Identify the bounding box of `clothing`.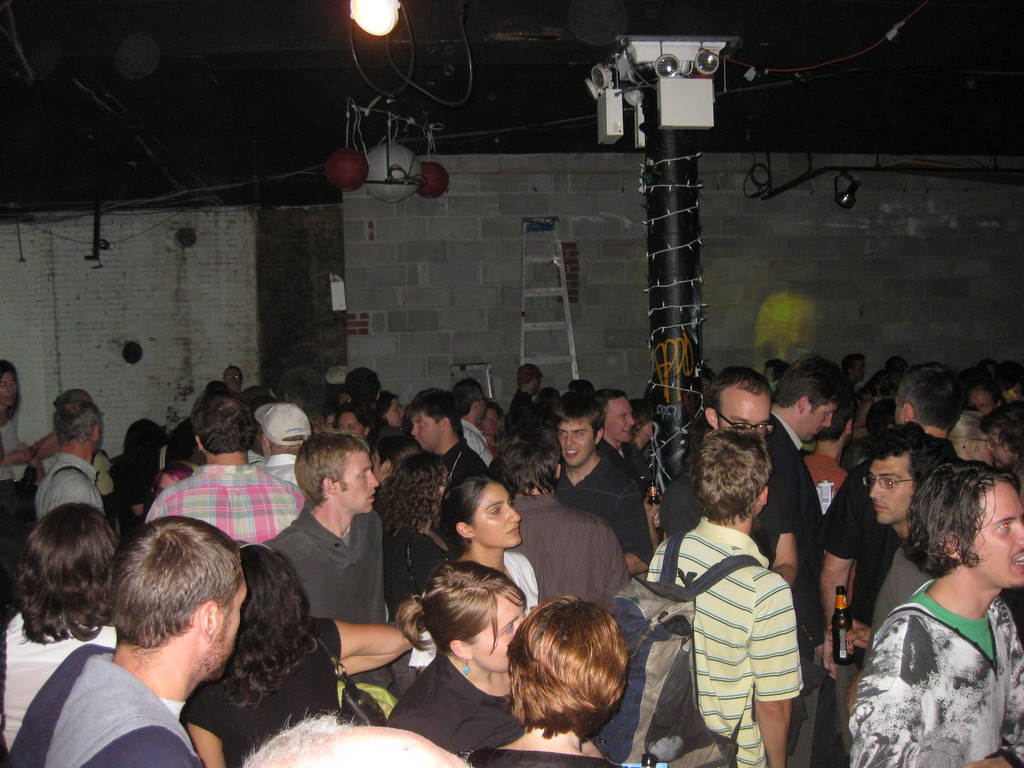
locate(142, 470, 303, 536).
